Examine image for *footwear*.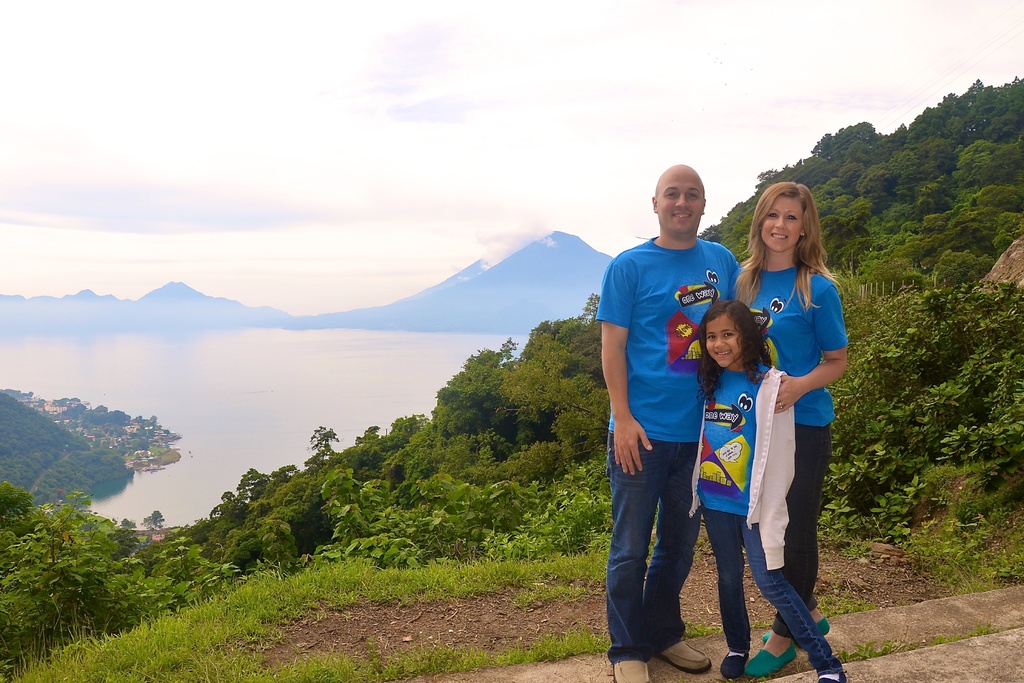
Examination result: BBox(760, 617, 829, 639).
